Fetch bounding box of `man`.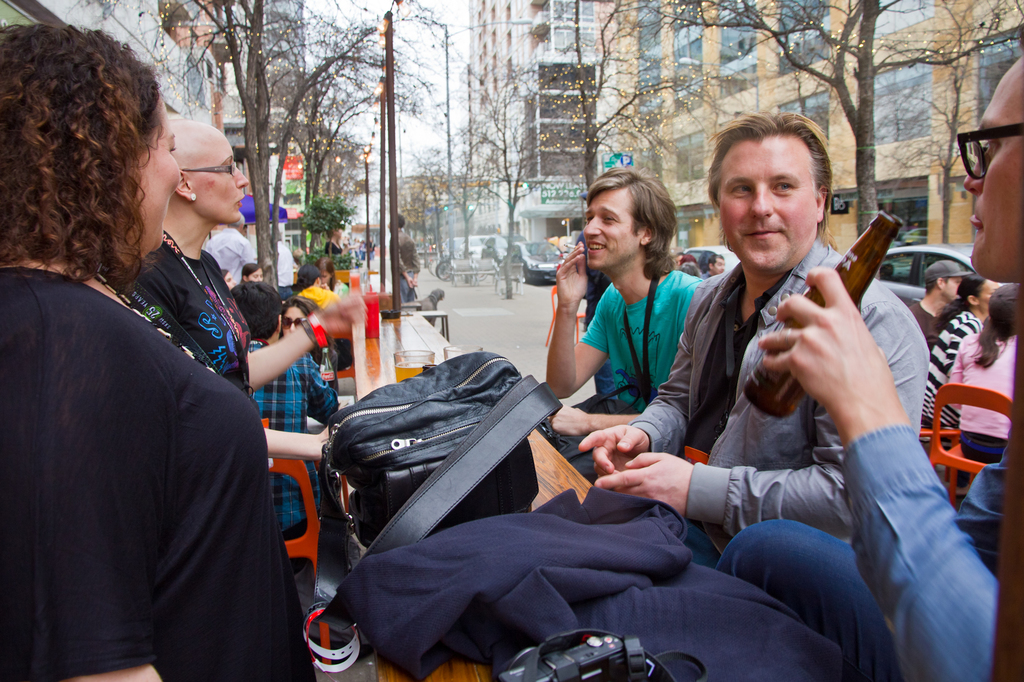
Bbox: locate(540, 168, 714, 484).
